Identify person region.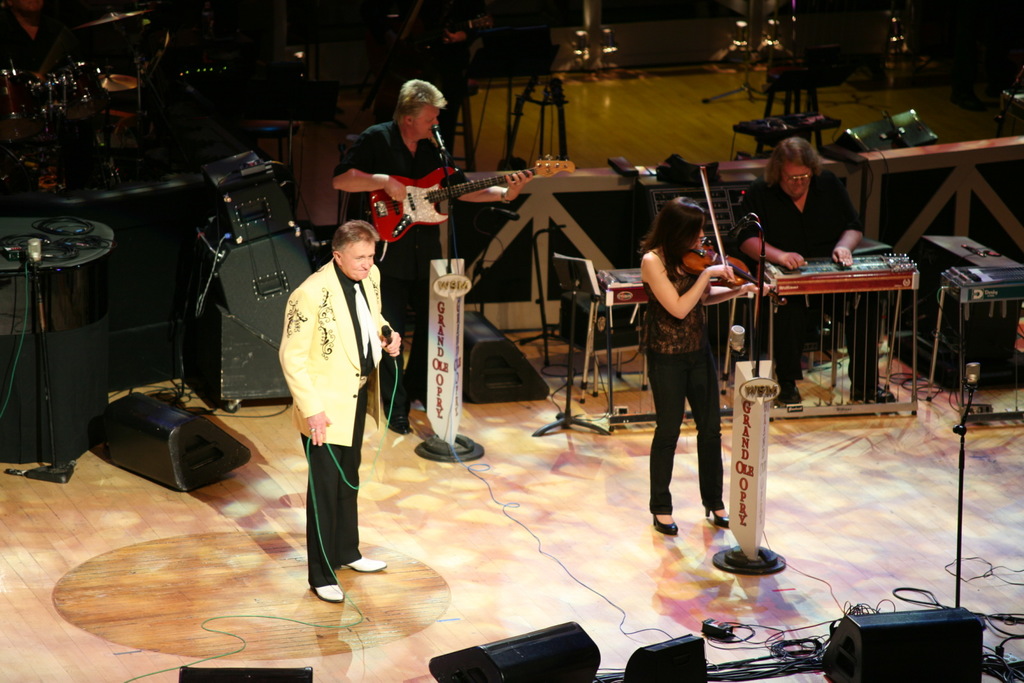
Region: (left=637, top=188, right=742, bottom=562).
